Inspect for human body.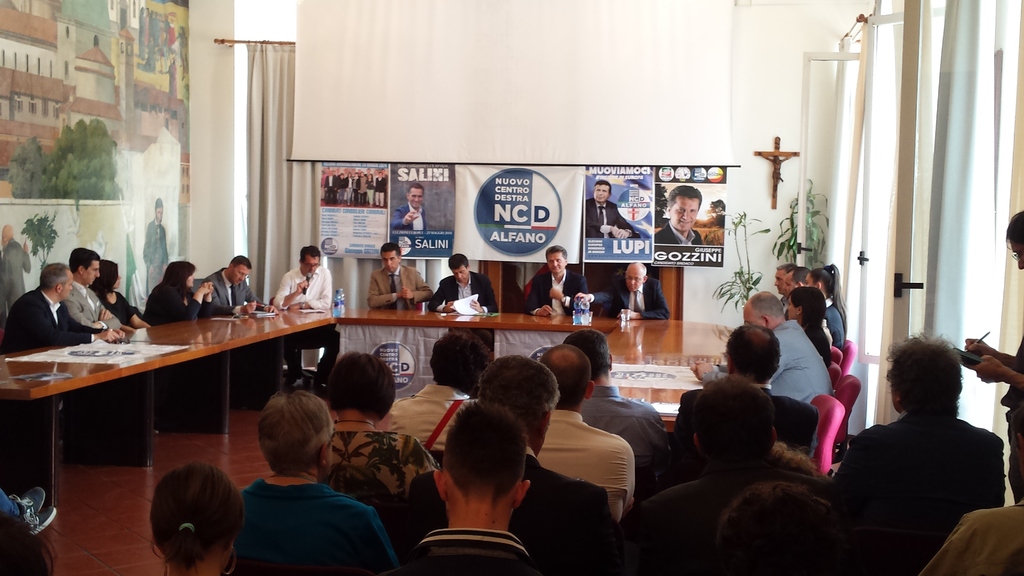
Inspection: <bbox>837, 415, 1007, 575</bbox>.
